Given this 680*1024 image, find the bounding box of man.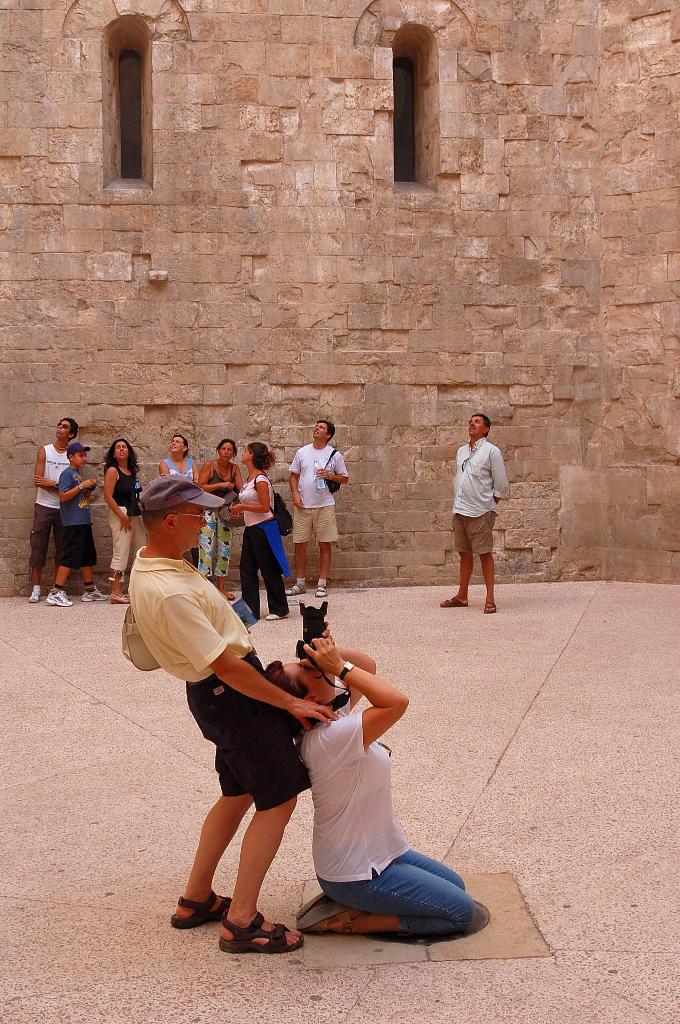
[x1=437, y1=413, x2=510, y2=616].
